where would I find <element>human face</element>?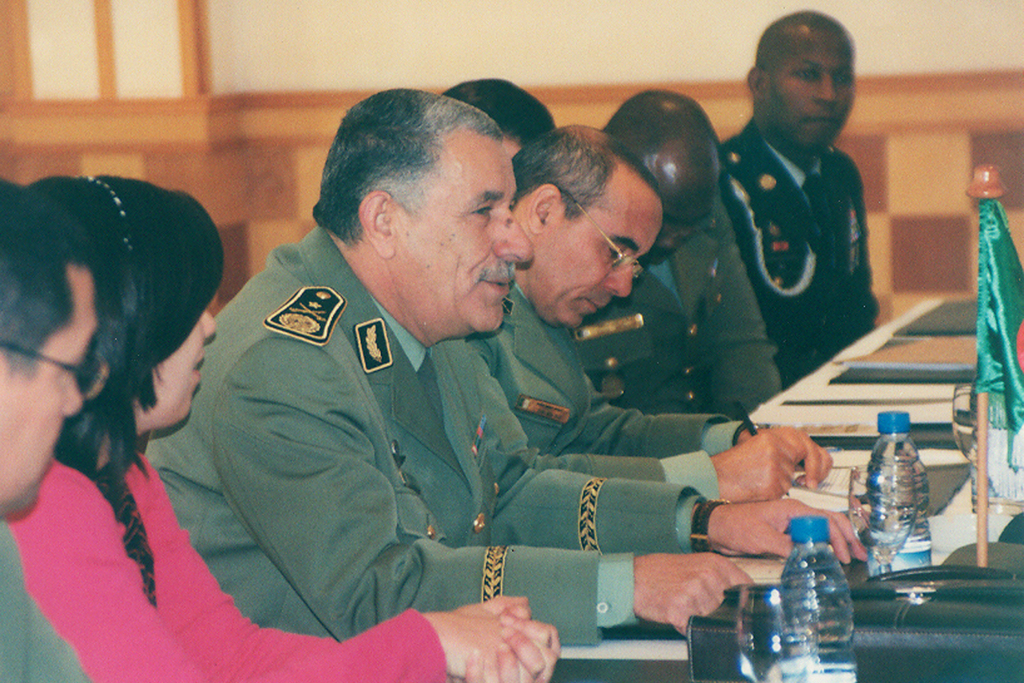
At Rect(651, 147, 716, 261).
